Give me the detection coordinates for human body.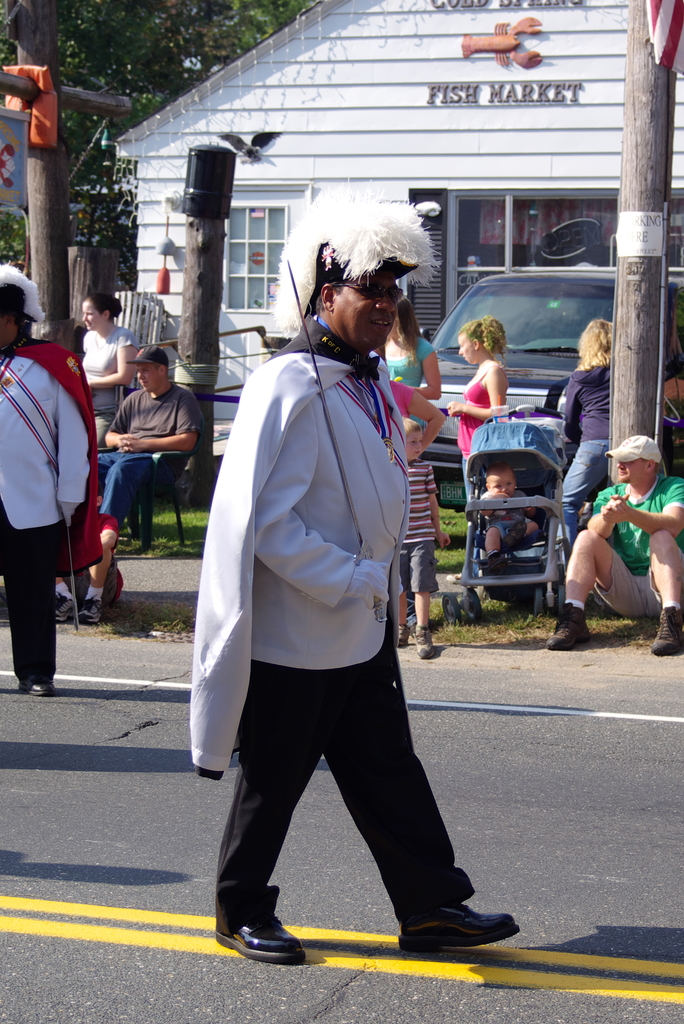
86, 389, 200, 545.
